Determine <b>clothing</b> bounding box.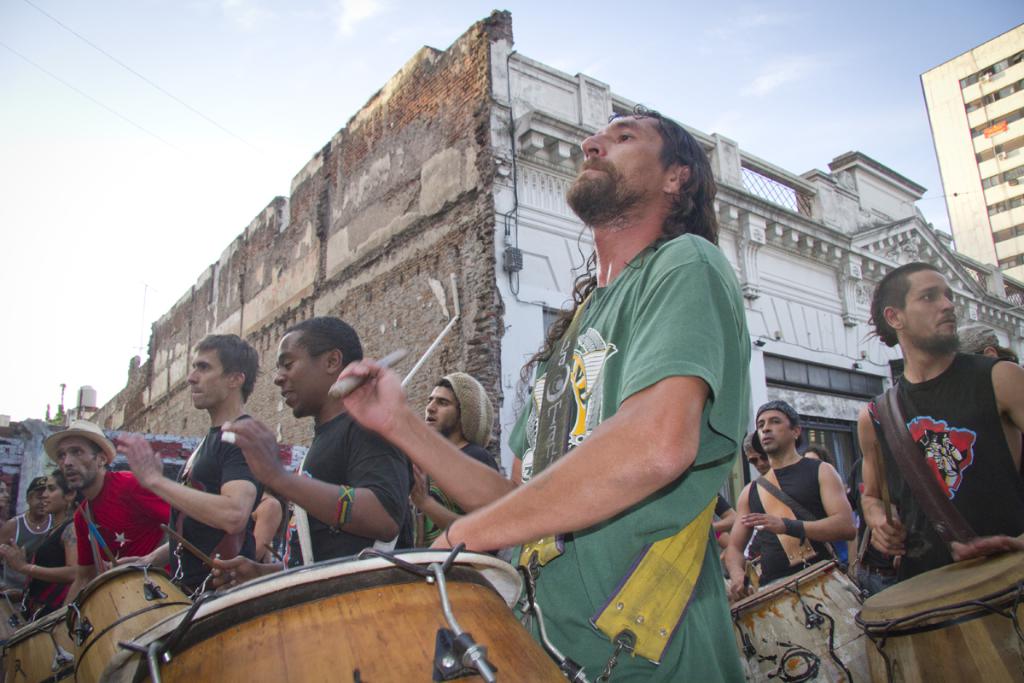
Determined: 853,324,1005,589.
